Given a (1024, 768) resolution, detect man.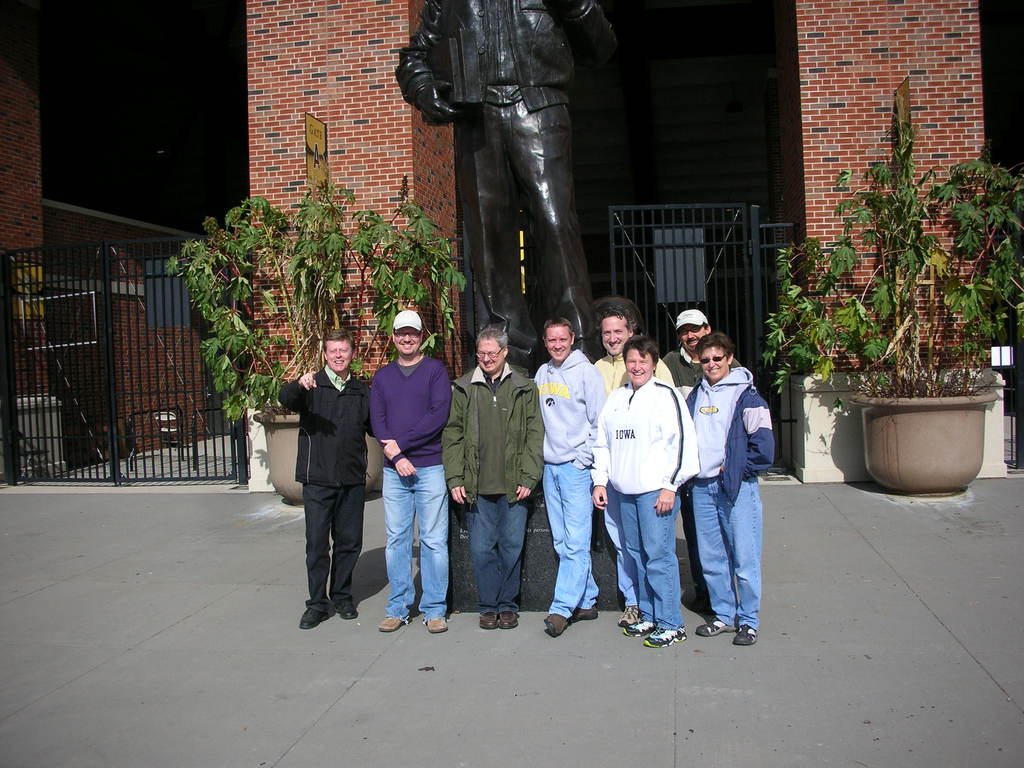
<region>665, 311, 749, 579</region>.
